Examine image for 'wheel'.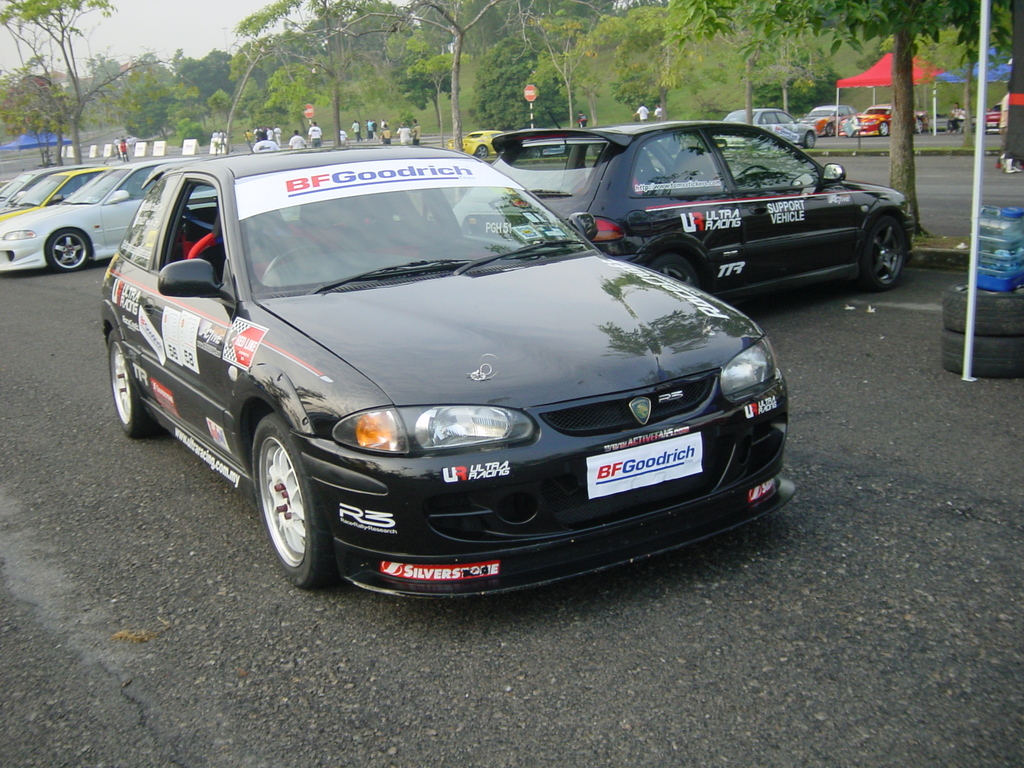
Examination result: 804 131 816 145.
